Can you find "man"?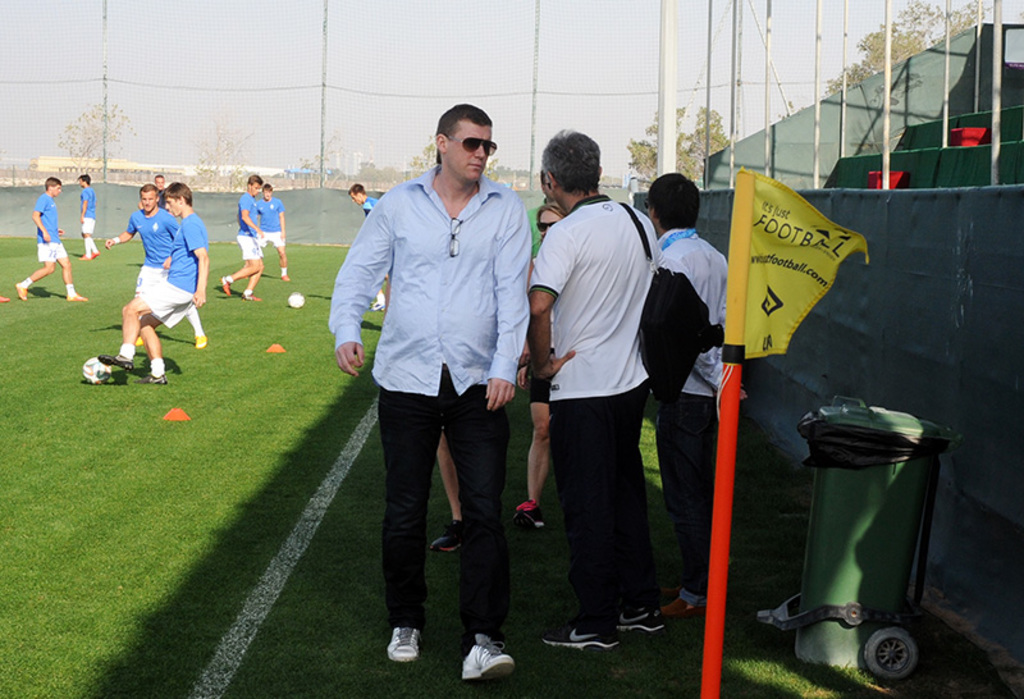
Yes, bounding box: <bbox>324, 104, 531, 681</bbox>.
